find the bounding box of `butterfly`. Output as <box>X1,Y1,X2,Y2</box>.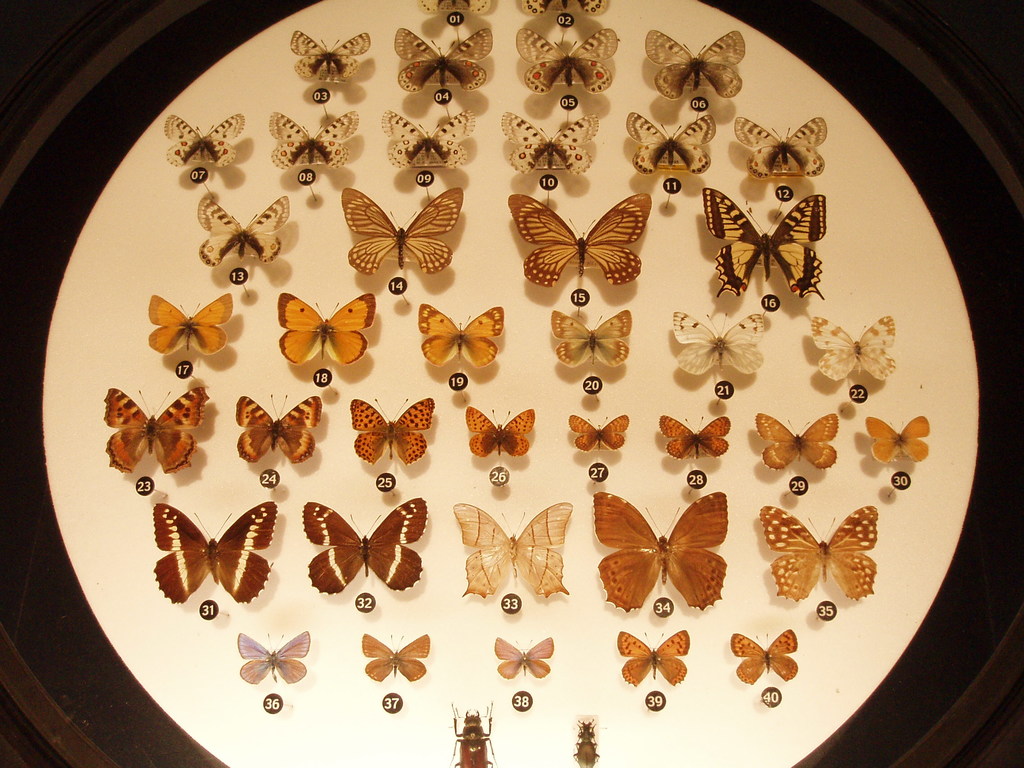
<box>348,400,433,468</box>.
